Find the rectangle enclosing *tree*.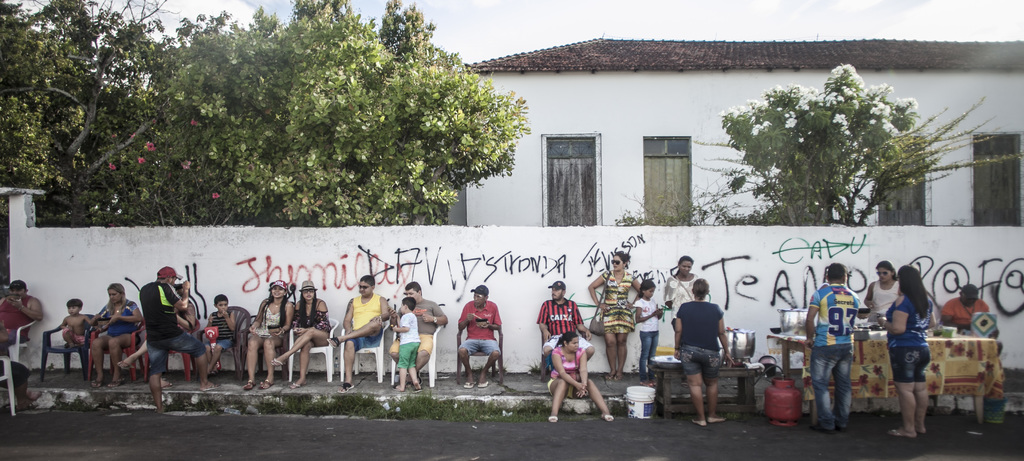
<region>713, 64, 931, 227</region>.
